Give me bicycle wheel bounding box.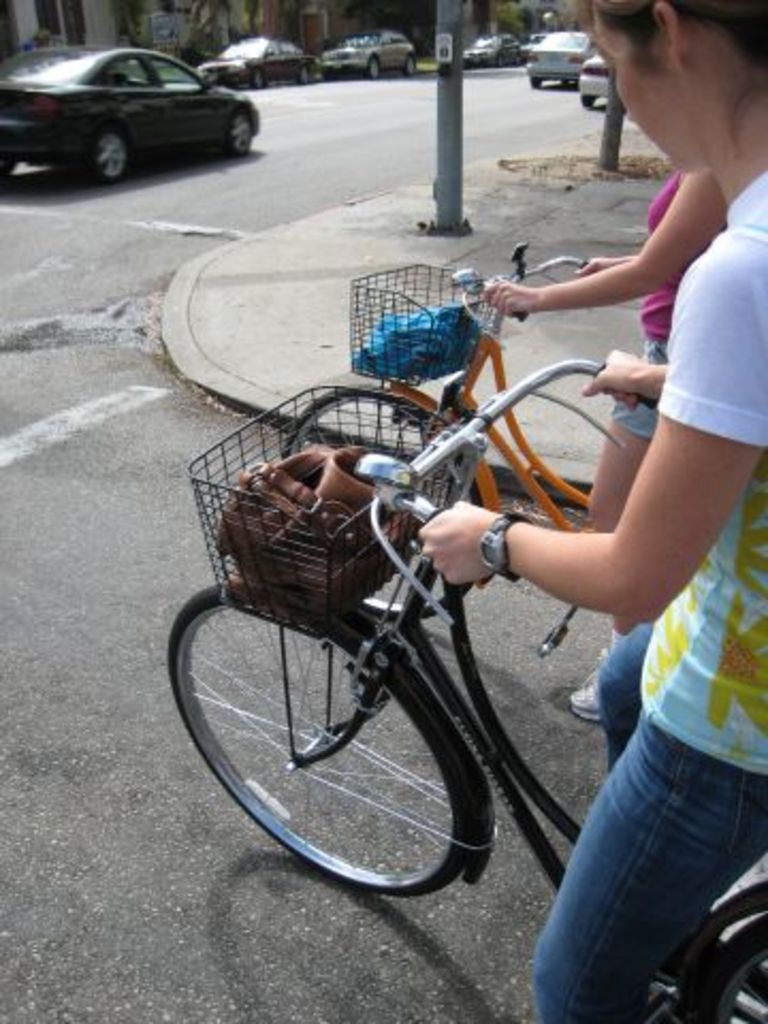
bbox=(181, 578, 521, 896).
